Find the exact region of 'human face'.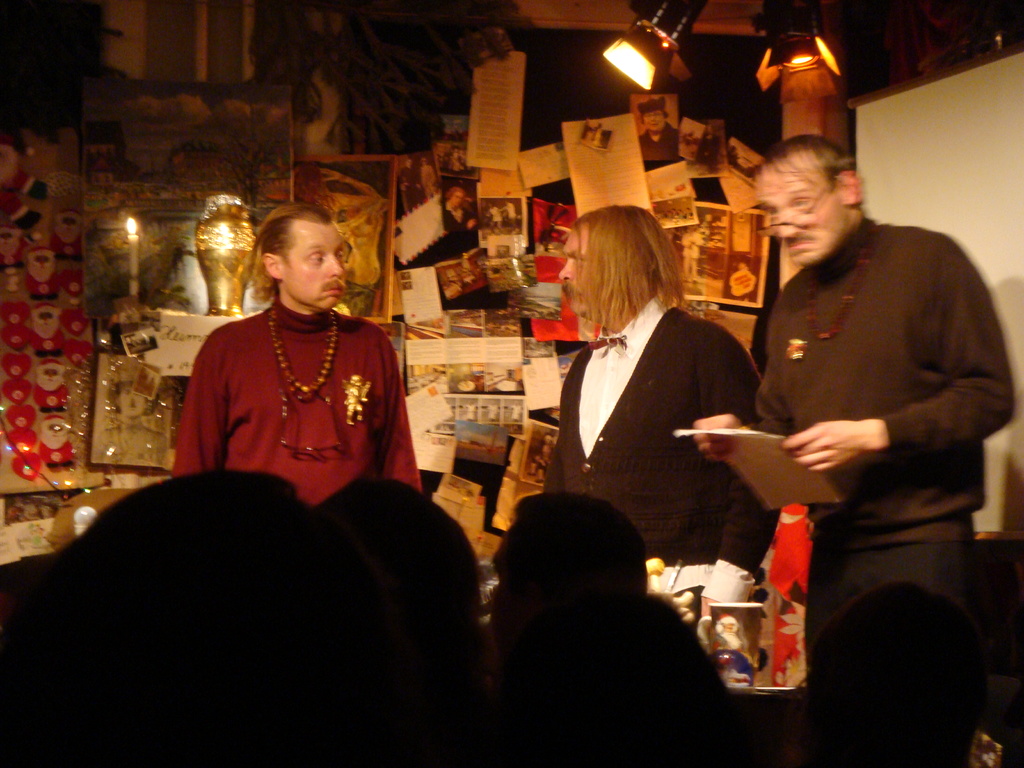
Exact region: <box>558,218,594,319</box>.
